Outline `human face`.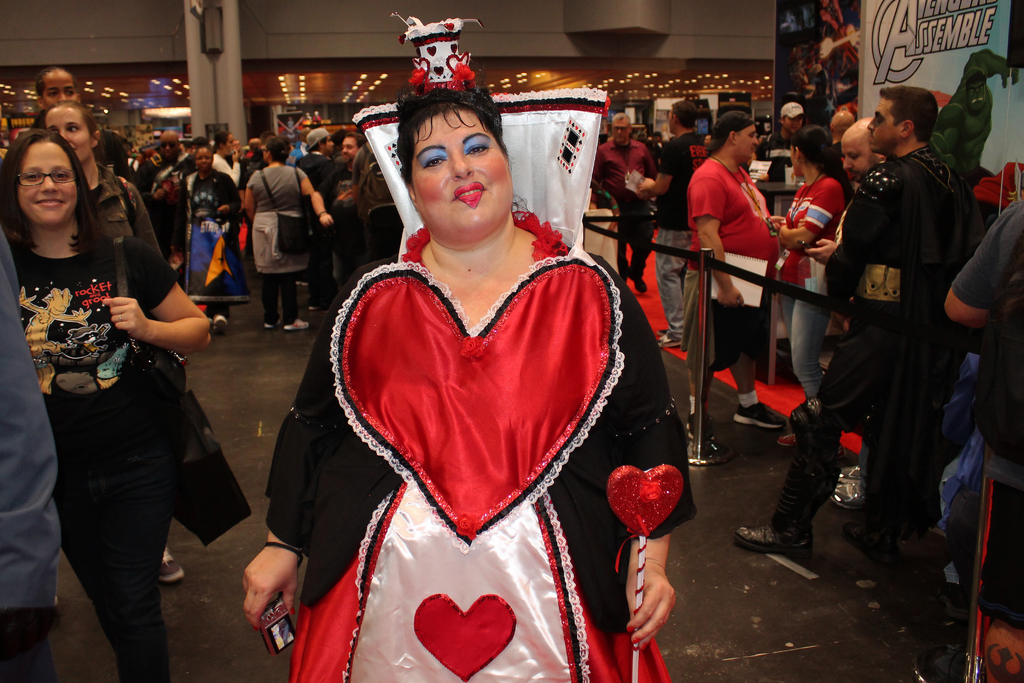
Outline: region(785, 115, 803, 135).
